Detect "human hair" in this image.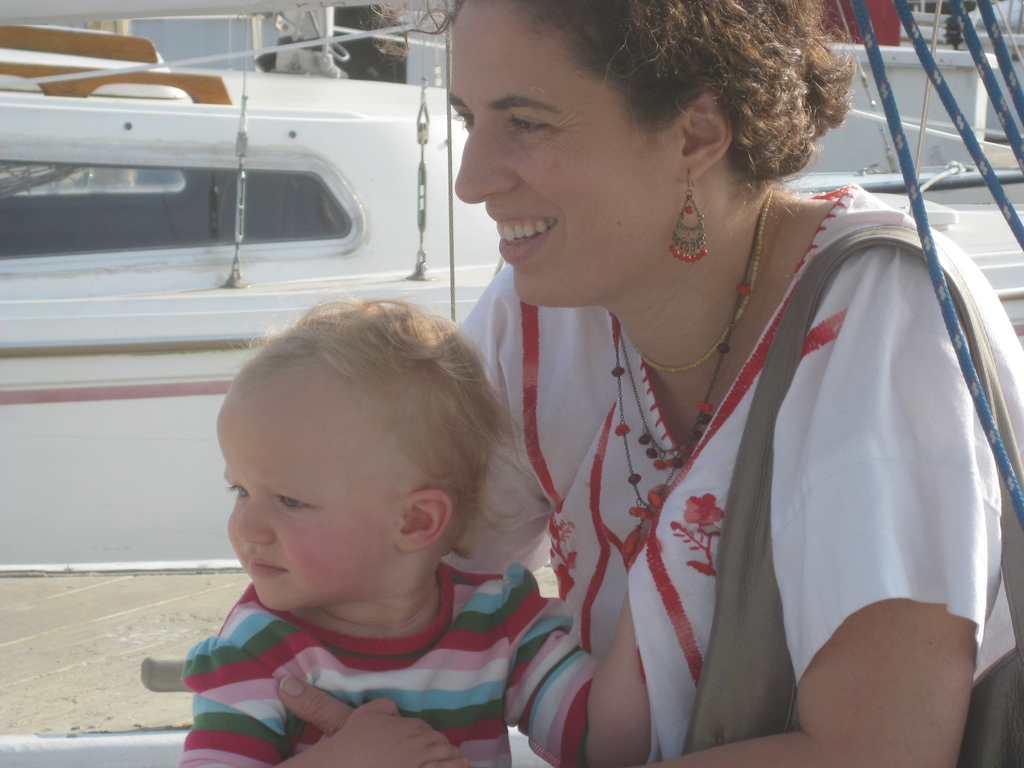
Detection: <box>241,294,524,561</box>.
